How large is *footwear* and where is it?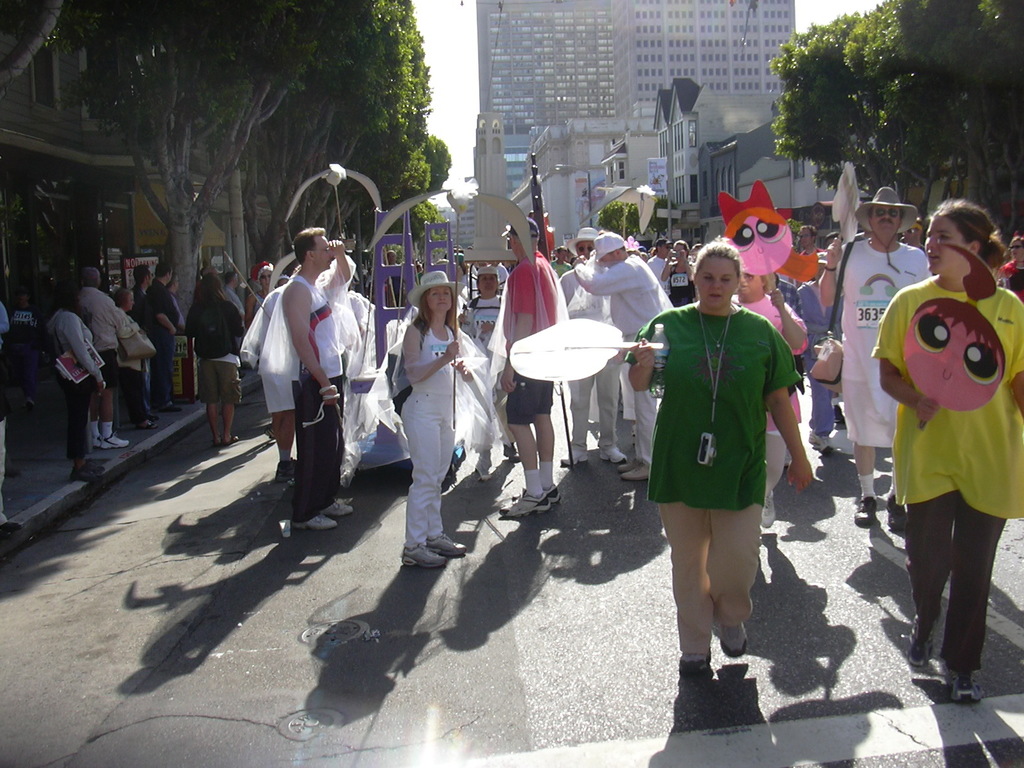
Bounding box: rect(624, 463, 650, 480).
